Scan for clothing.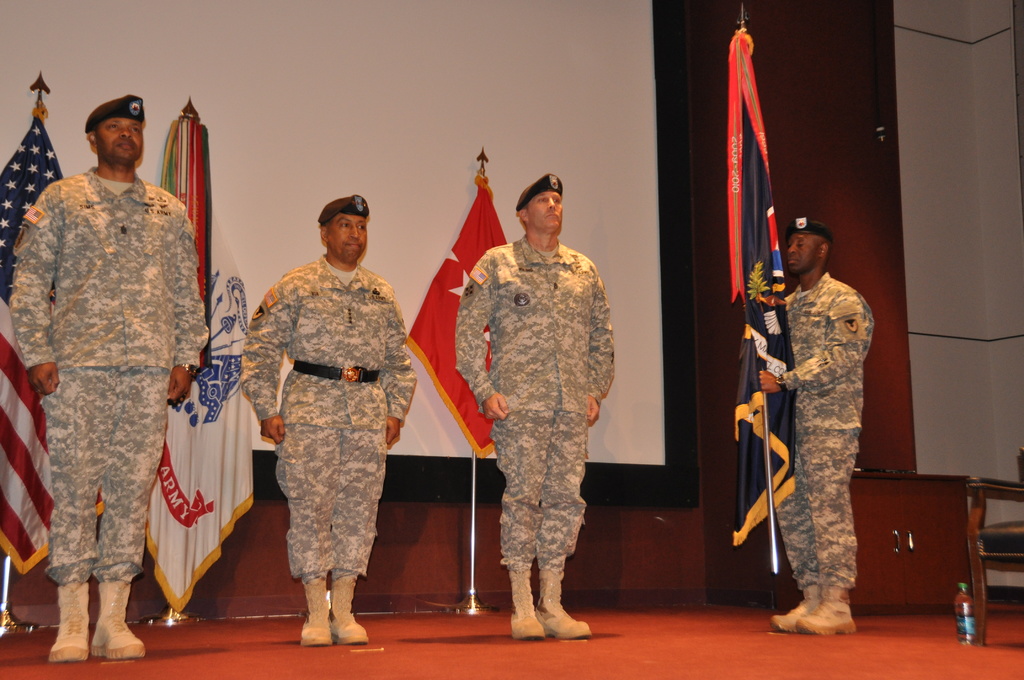
Scan result: 245, 243, 431, 592.
